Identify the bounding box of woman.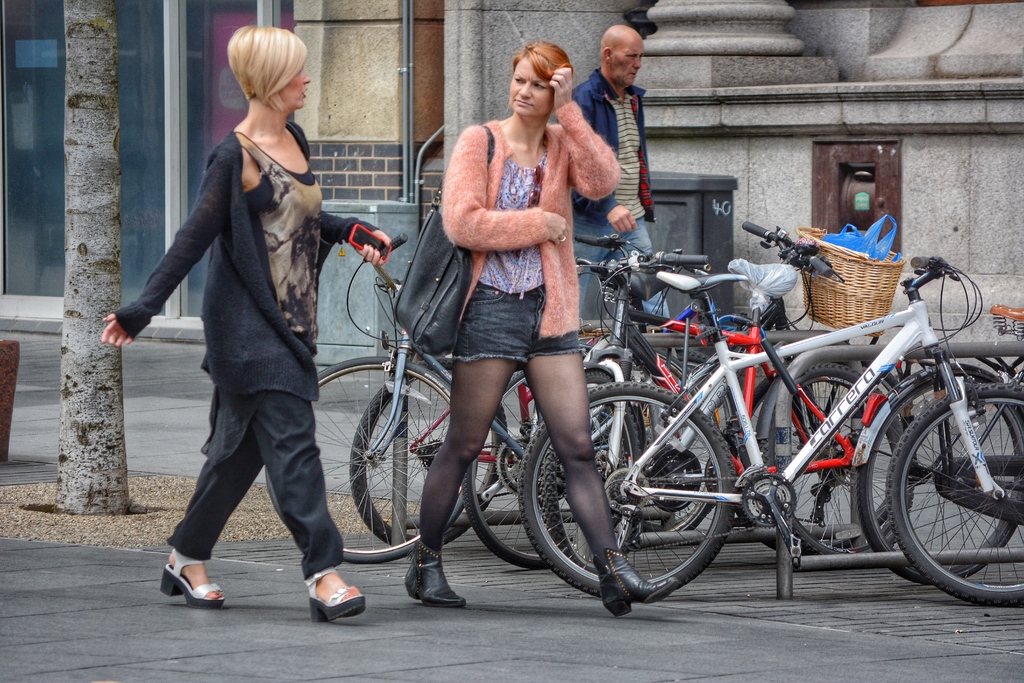
(left=409, top=38, right=620, bottom=539).
